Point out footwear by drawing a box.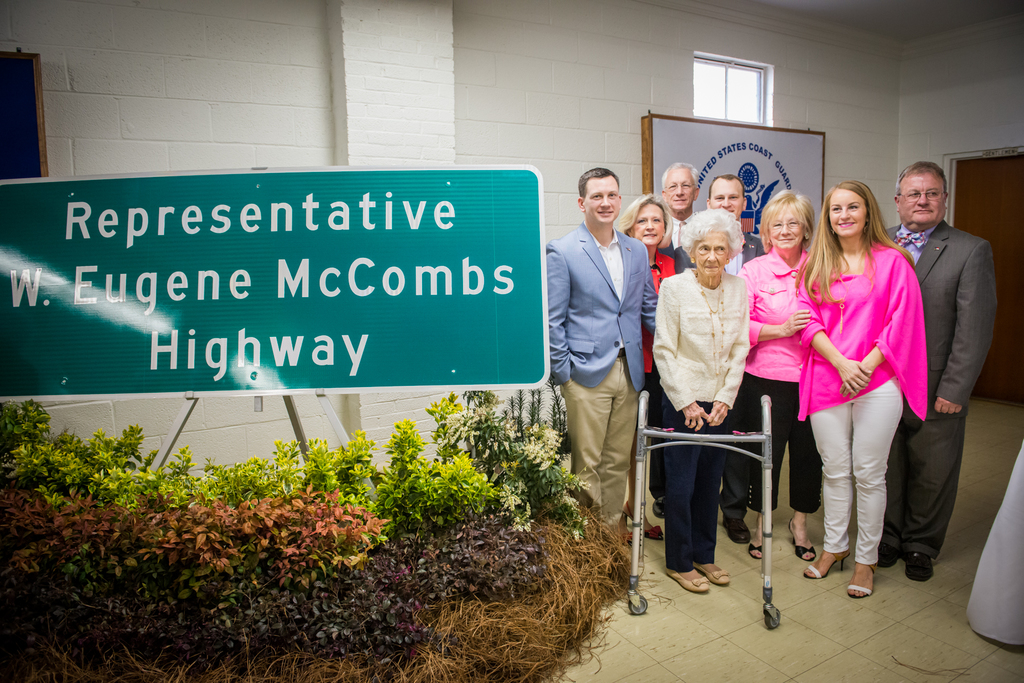
detection(849, 563, 876, 600).
